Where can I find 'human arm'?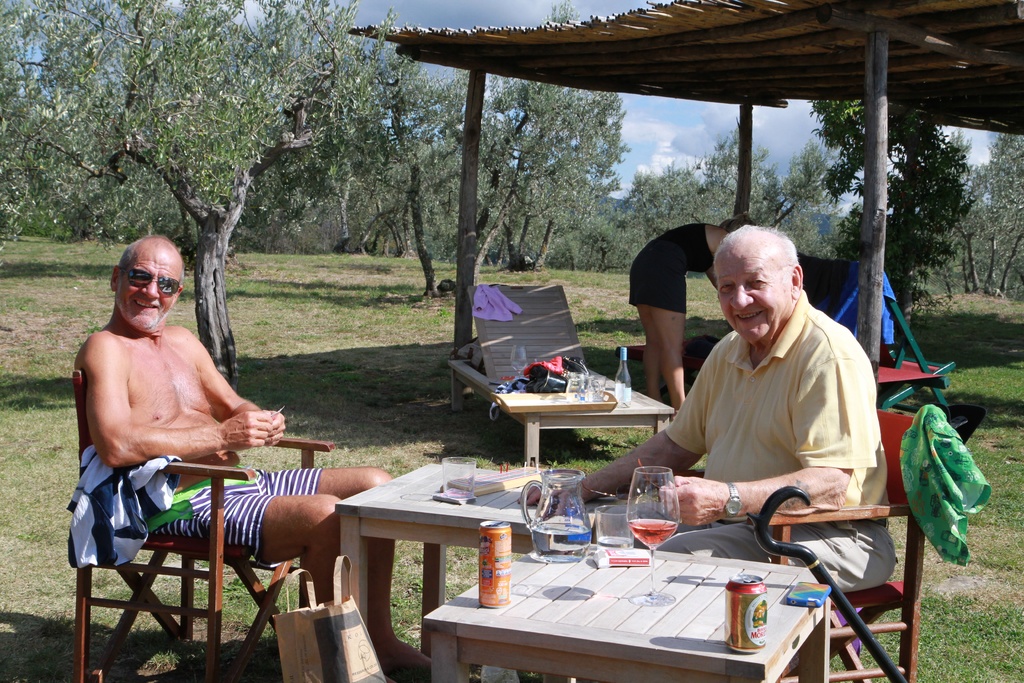
You can find it at region(76, 331, 278, 470).
